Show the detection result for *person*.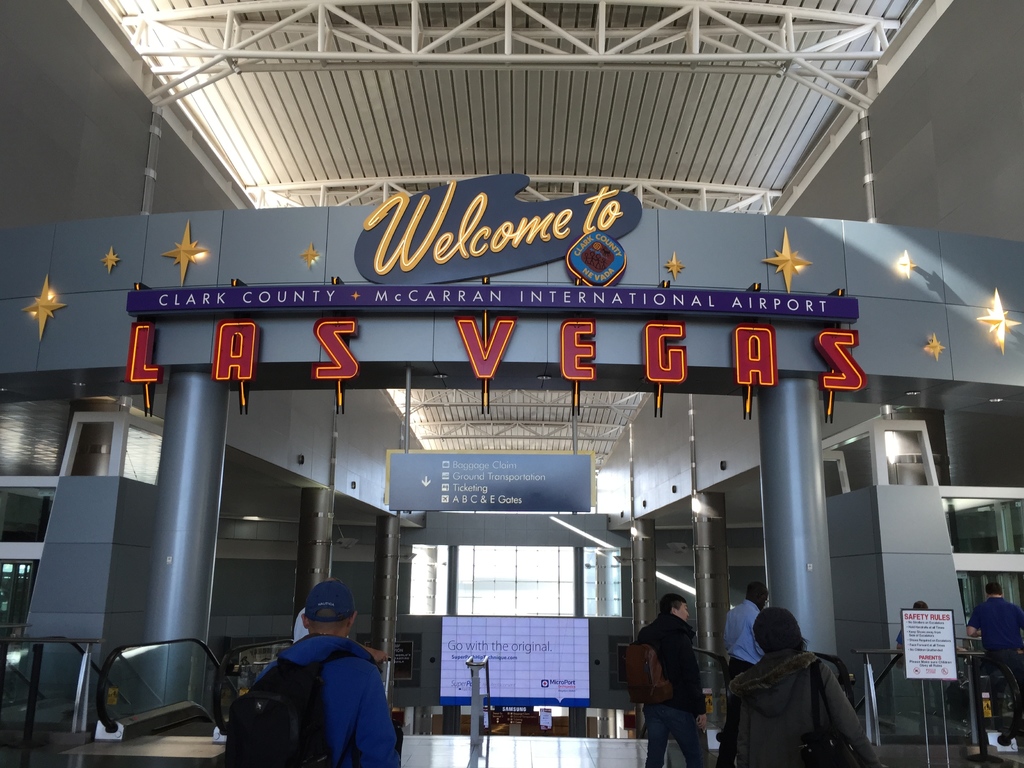
{"left": 724, "top": 610, "right": 883, "bottom": 767}.
